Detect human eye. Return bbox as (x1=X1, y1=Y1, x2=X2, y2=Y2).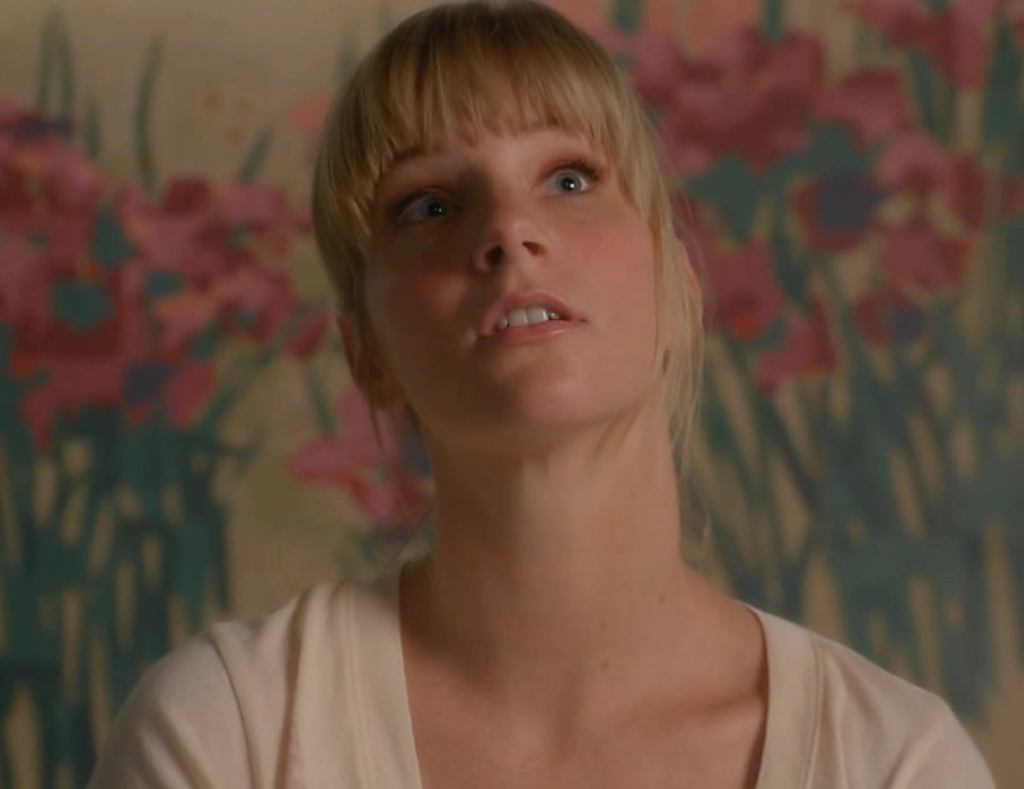
(x1=385, y1=182, x2=466, y2=238).
